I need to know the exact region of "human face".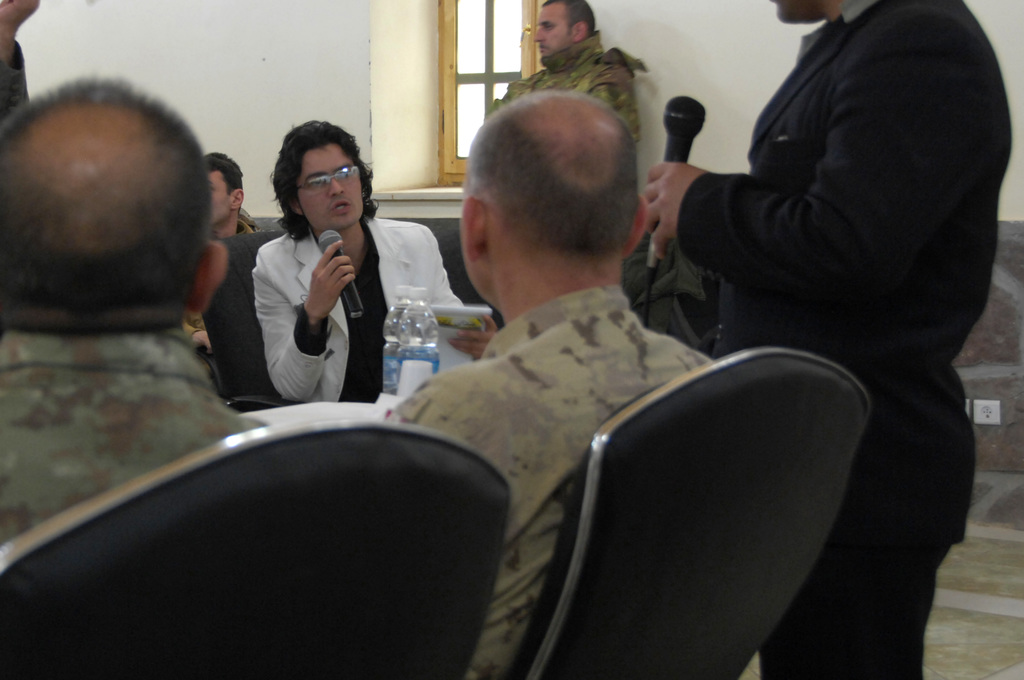
Region: 301 136 372 230.
